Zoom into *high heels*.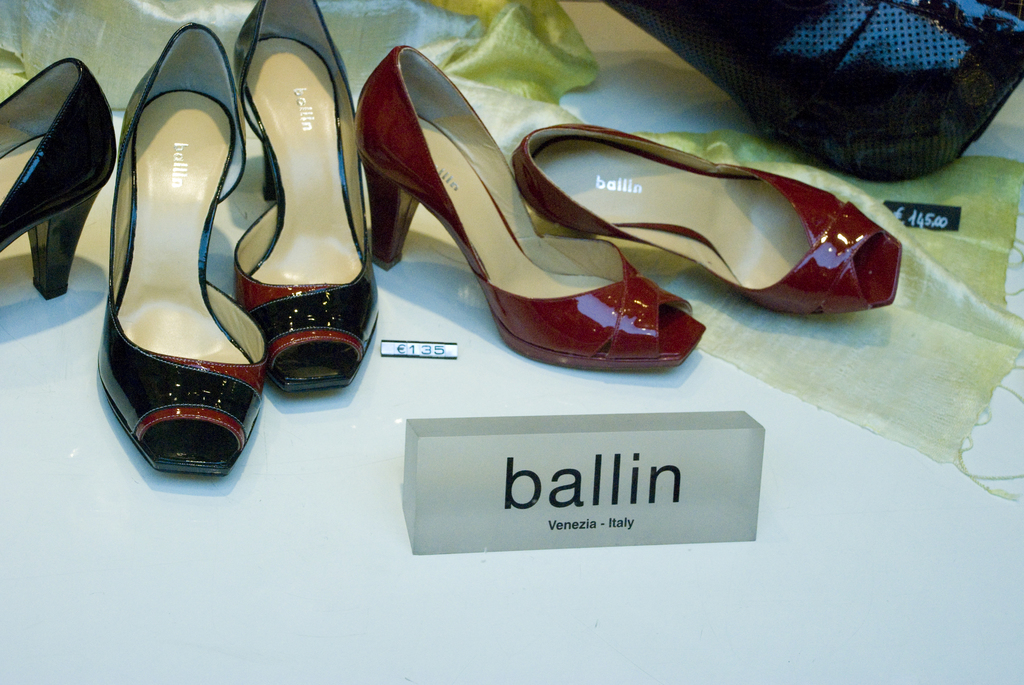
Zoom target: crop(0, 58, 119, 300).
